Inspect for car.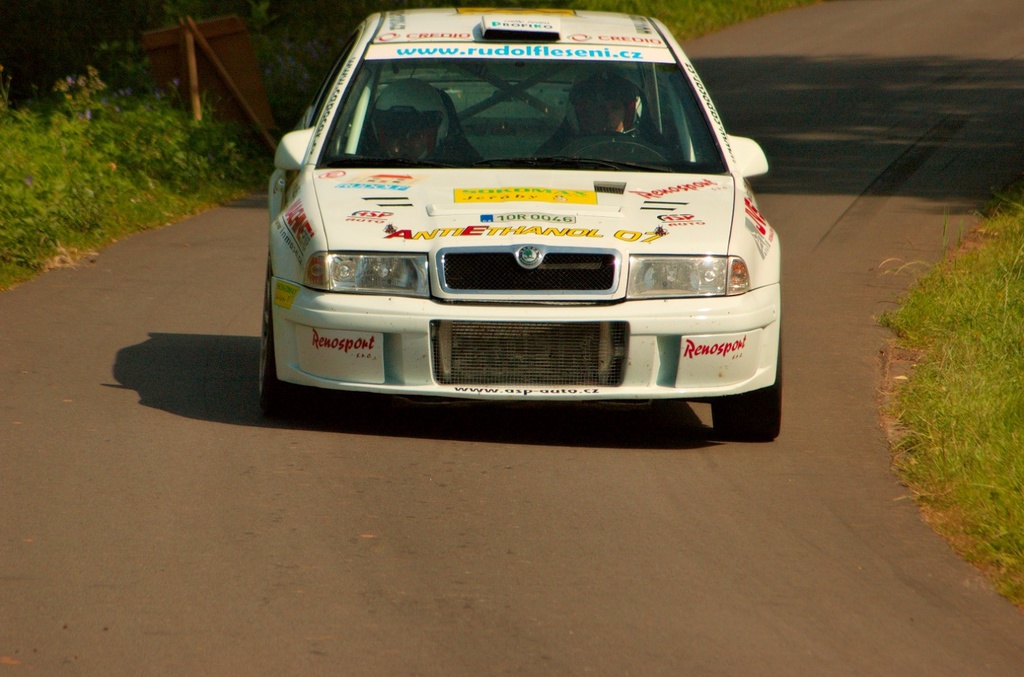
Inspection: {"x1": 258, "y1": 1, "x2": 781, "y2": 443}.
